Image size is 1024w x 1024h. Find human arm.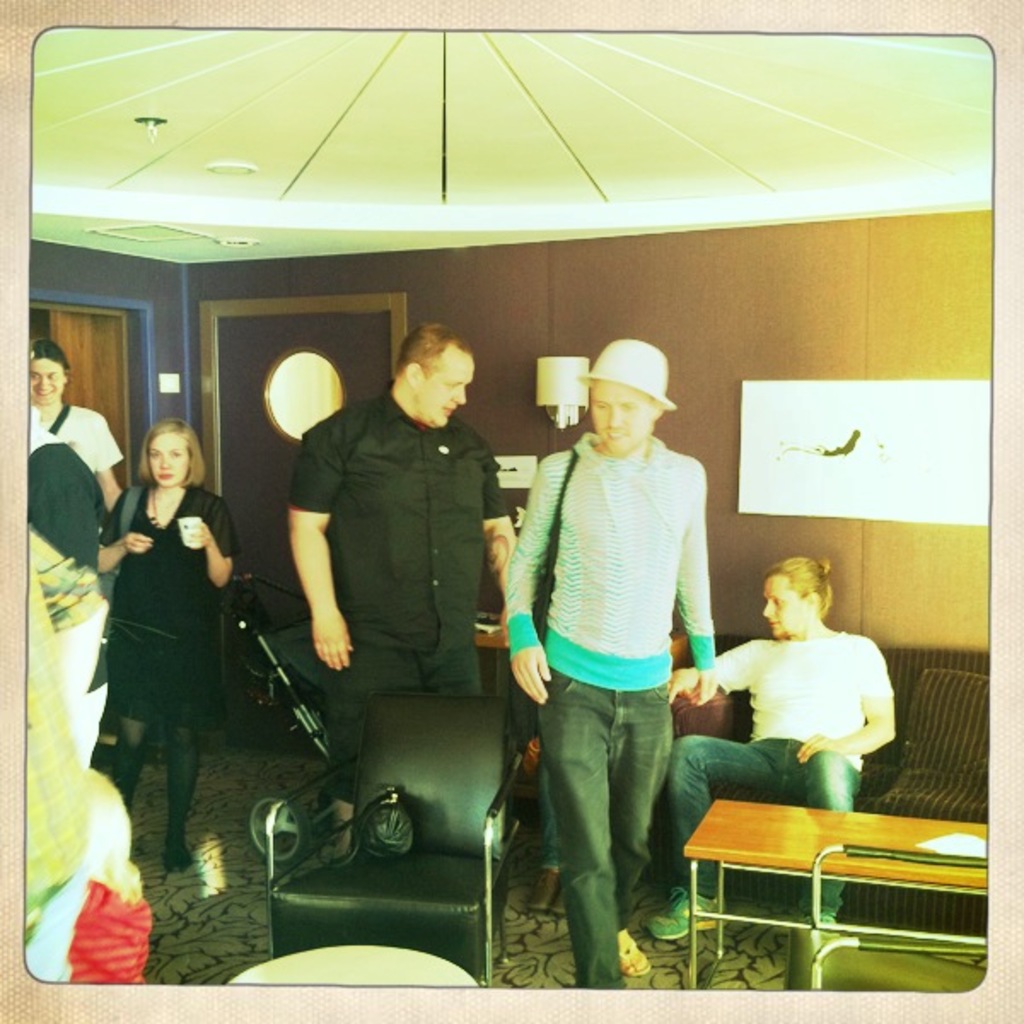
bbox=[666, 635, 770, 698].
